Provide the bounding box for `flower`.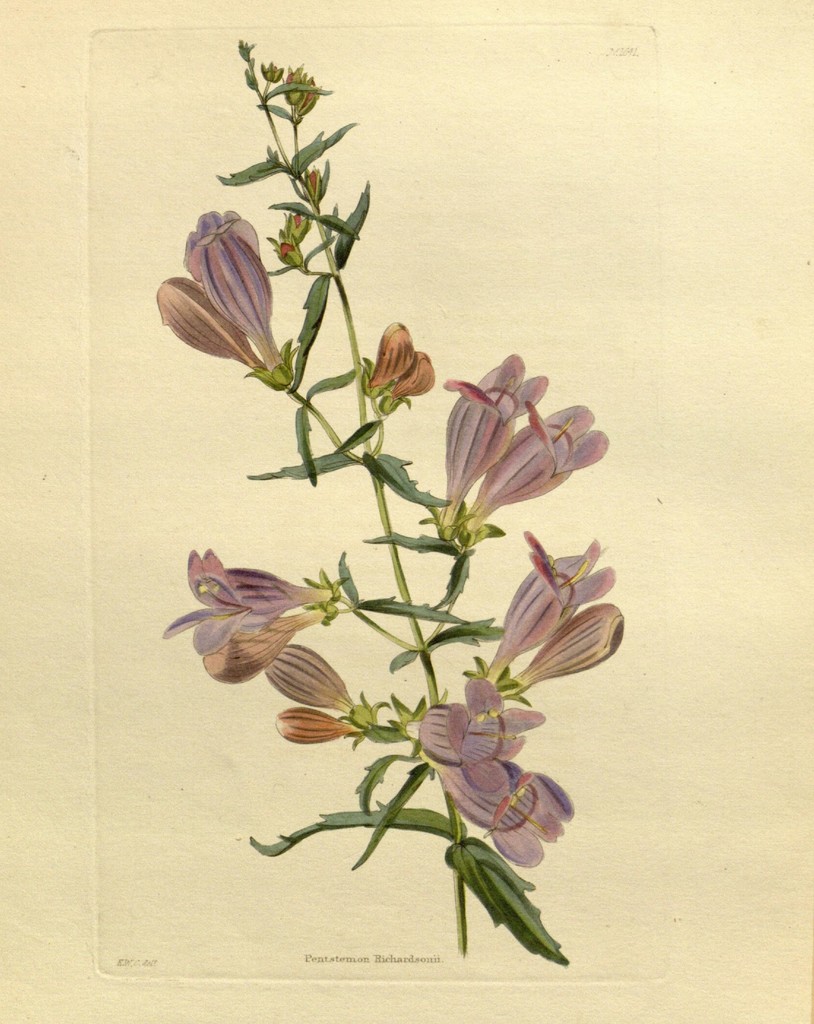
Rect(445, 772, 567, 863).
